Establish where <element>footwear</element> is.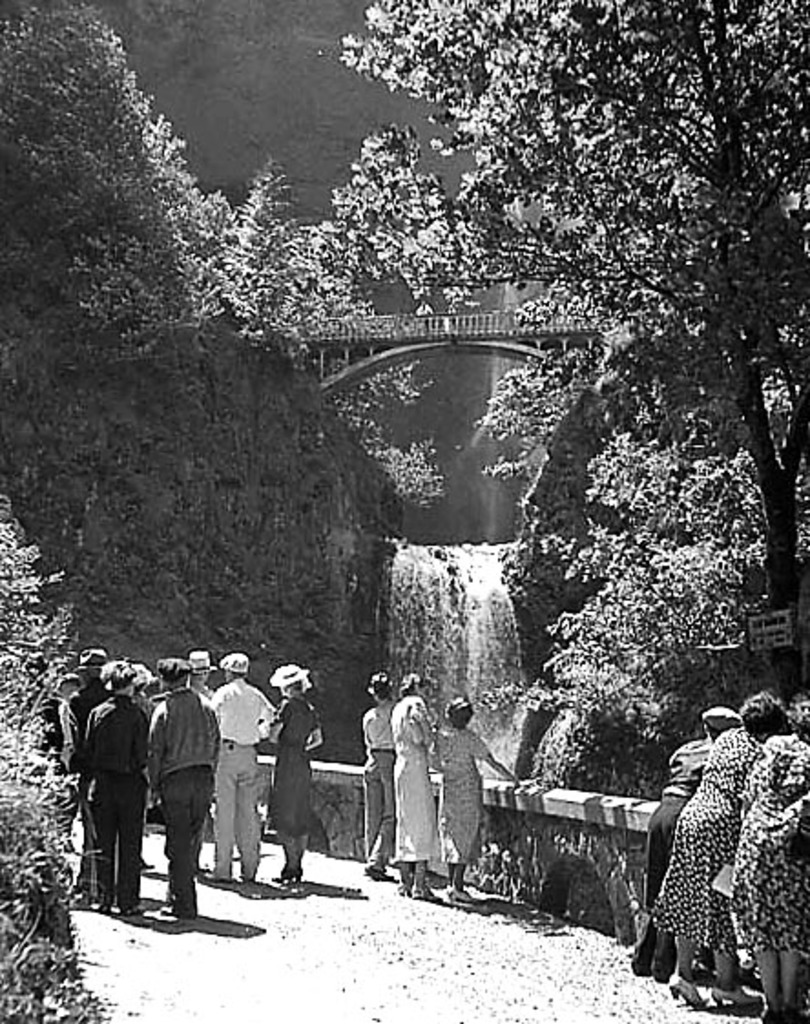
Established at x1=117 y1=898 x2=146 y2=925.
